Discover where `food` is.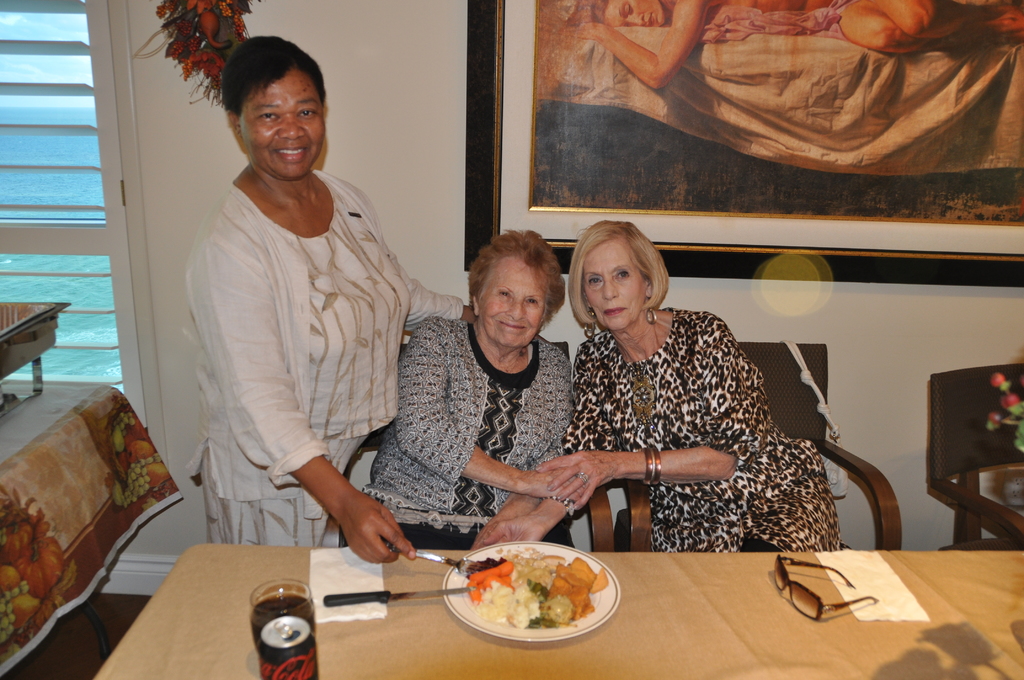
Discovered at (456, 548, 610, 632).
